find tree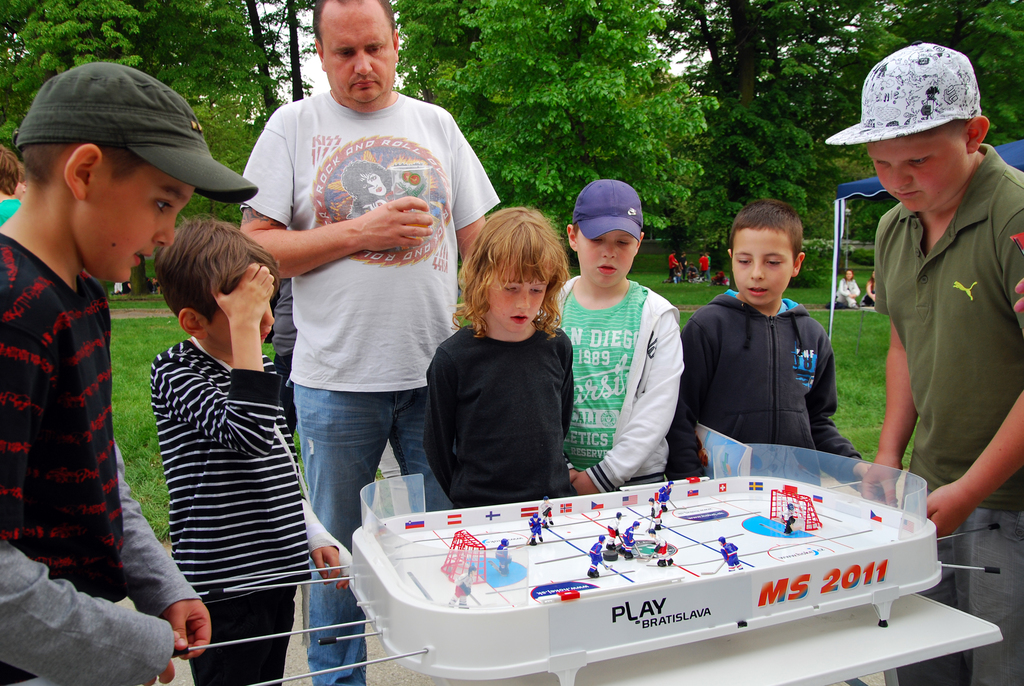
locate(0, 1, 181, 306)
